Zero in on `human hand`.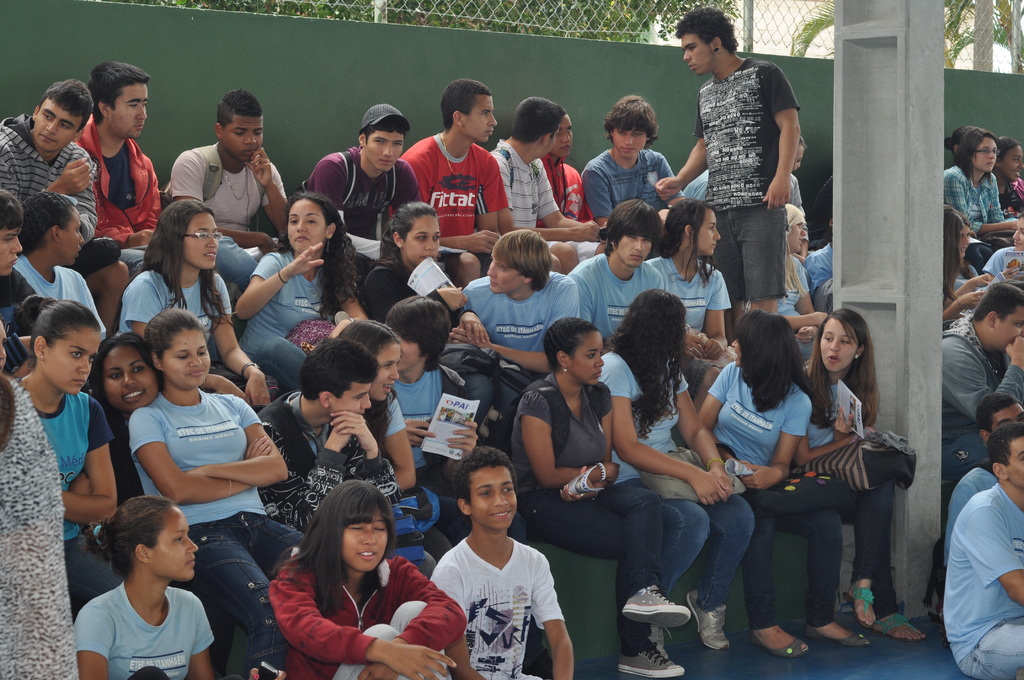
Zeroed in: region(557, 464, 596, 504).
